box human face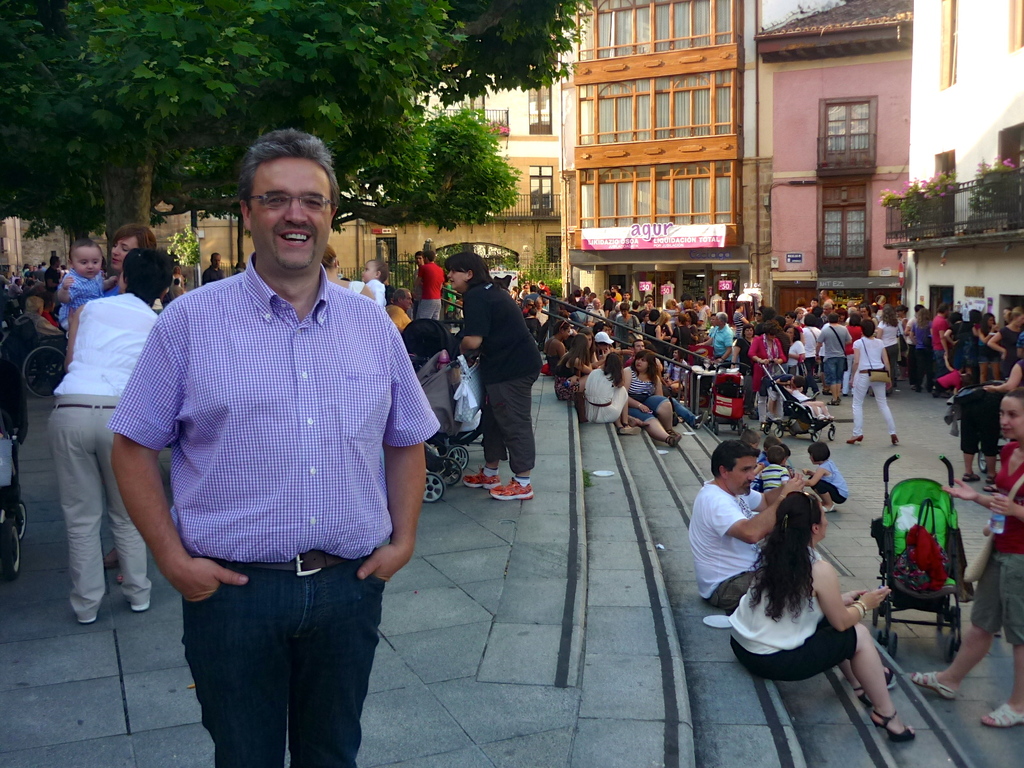
{"x1": 525, "y1": 285, "x2": 527, "y2": 289}
